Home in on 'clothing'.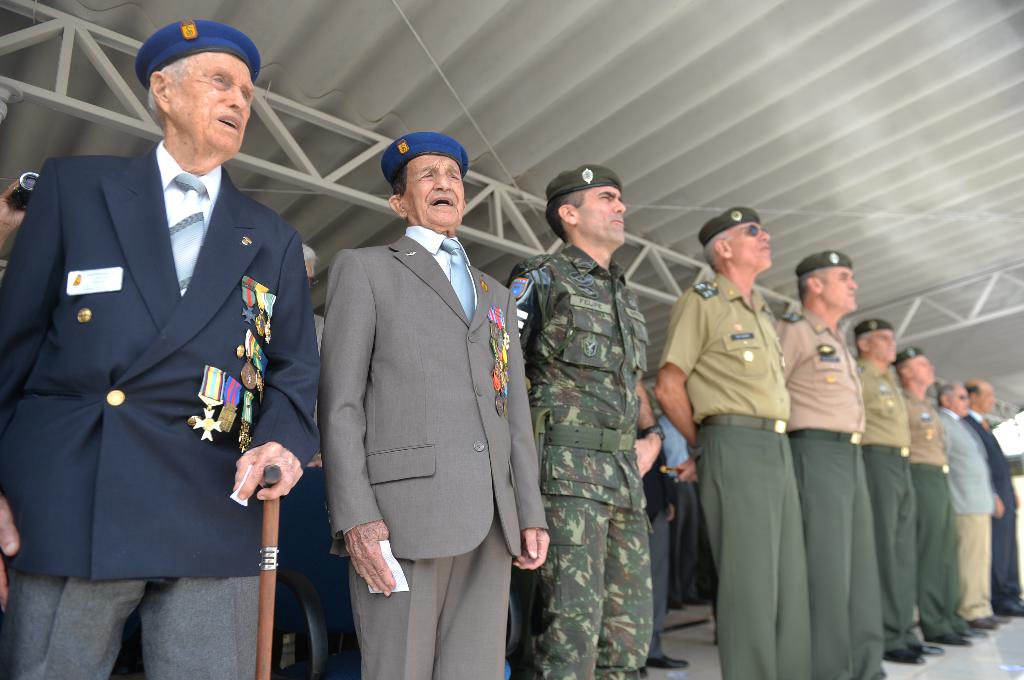
Homed in at (964, 502, 1005, 640).
